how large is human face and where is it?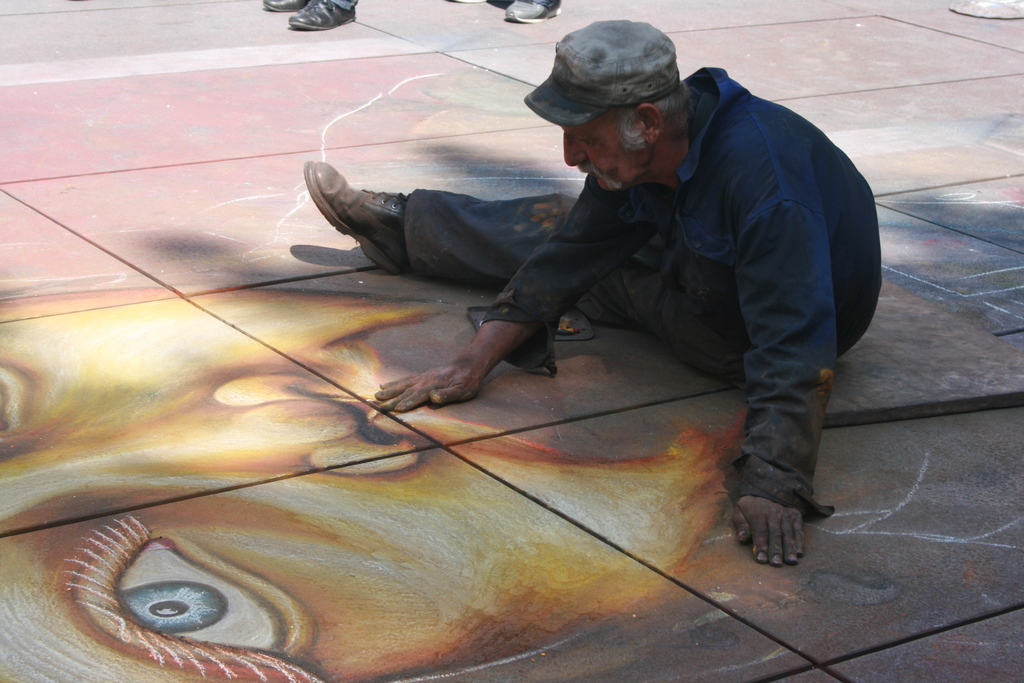
Bounding box: <region>558, 106, 643, 198</region>.
